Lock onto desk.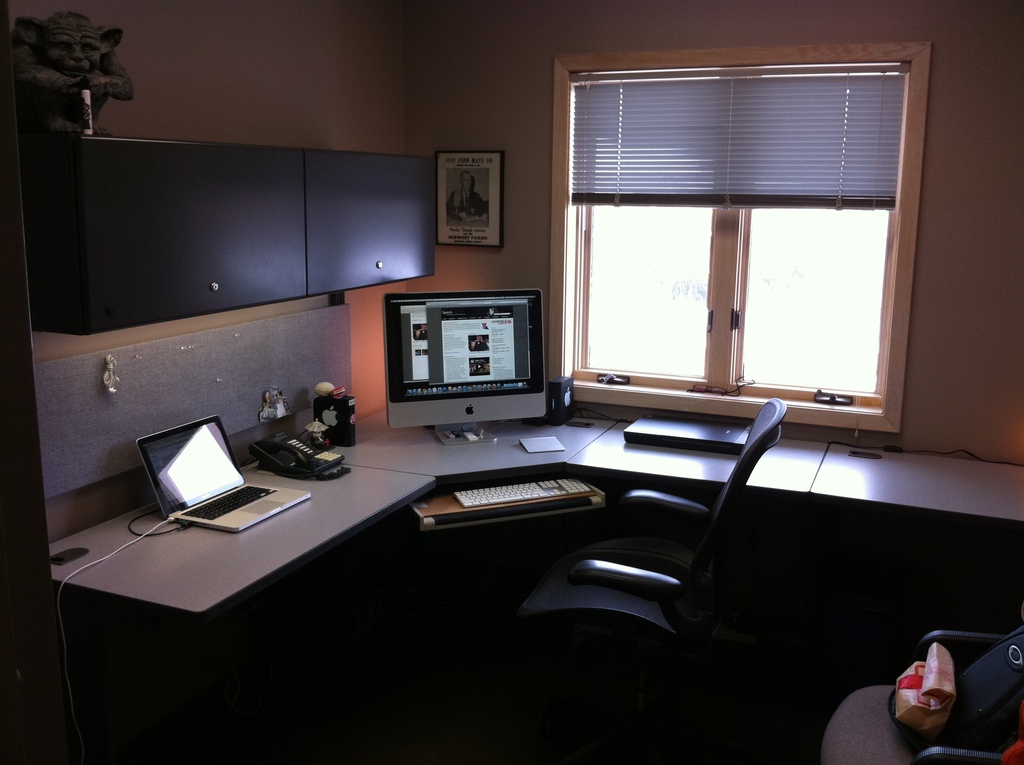
Locked: [9,295,922,723].
